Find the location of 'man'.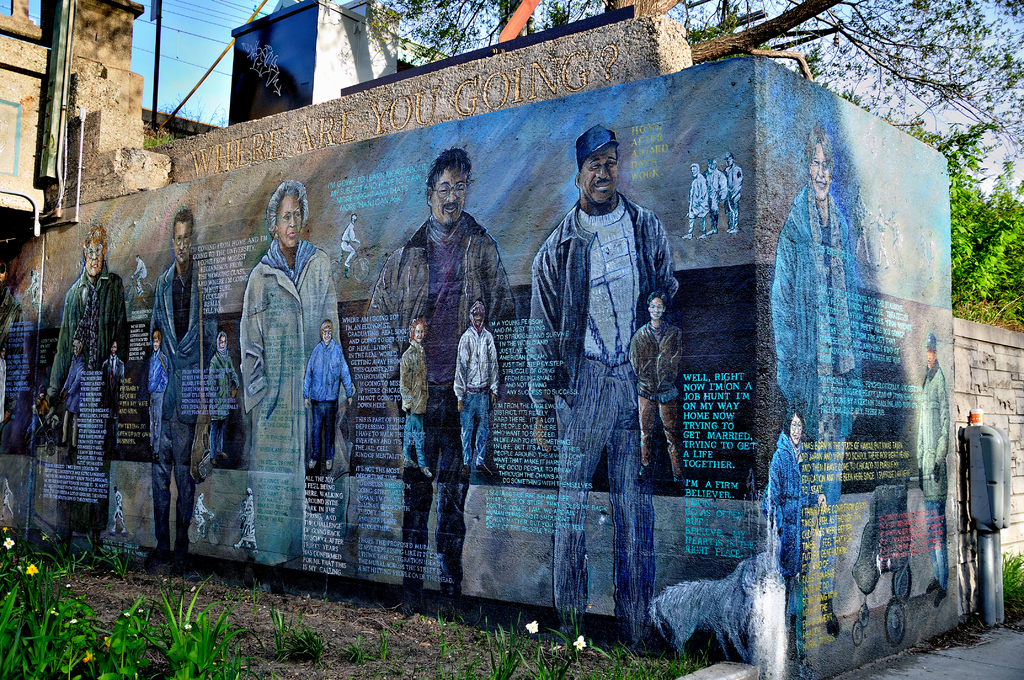
Location: rect(531, 105, 698, 588).
